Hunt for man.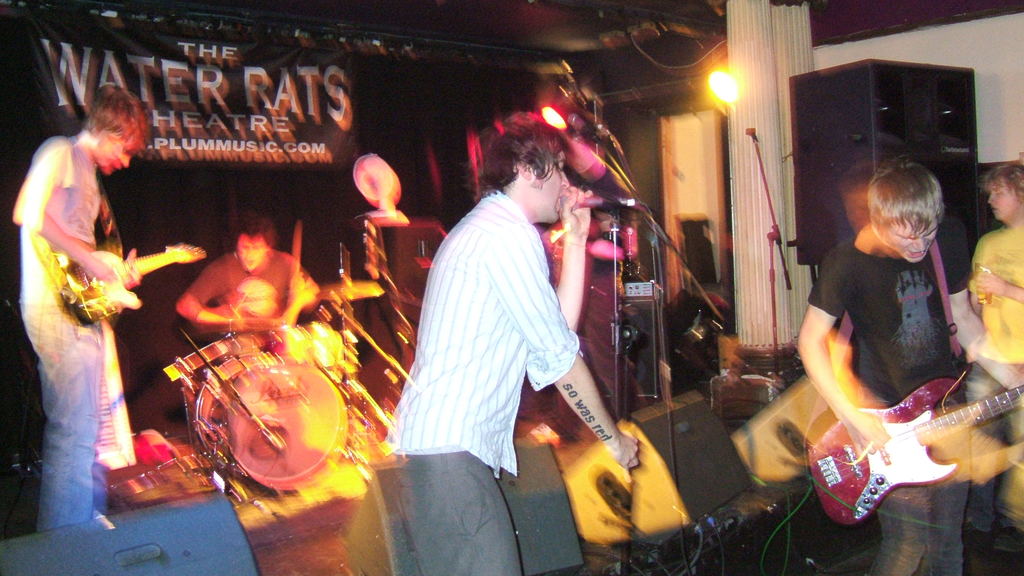
Hunted down at (x1=382, y1=113, x2=612, y2=540).
